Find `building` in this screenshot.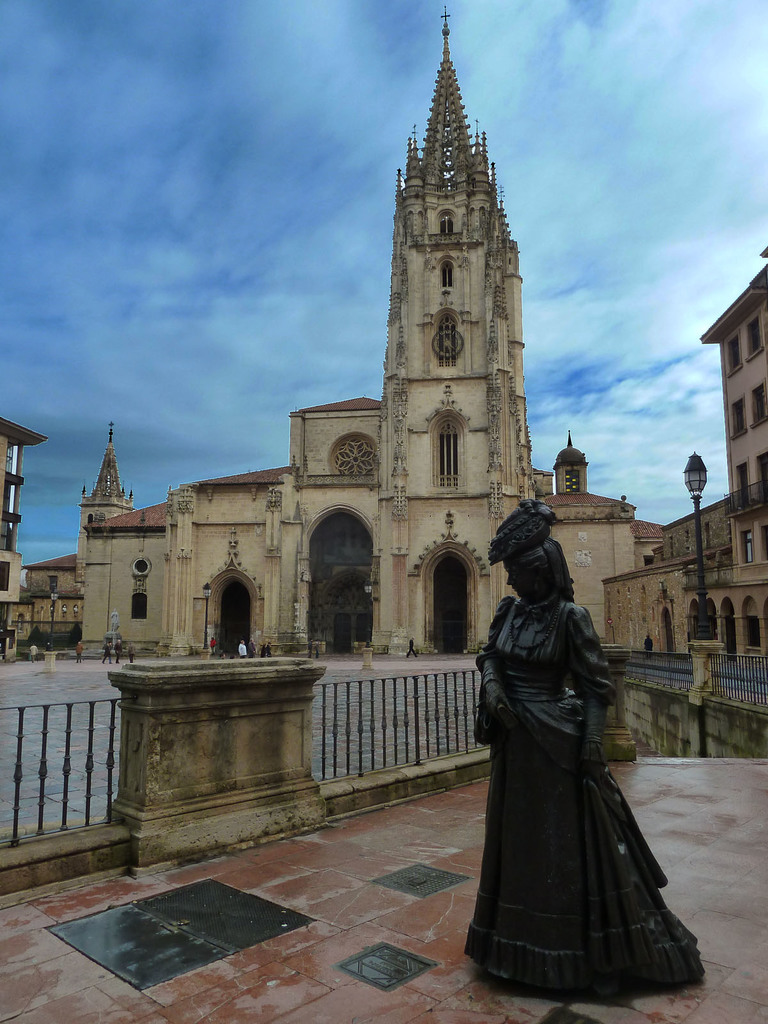
The bounding box for `building` is rect(0, 415, 42, 662).
